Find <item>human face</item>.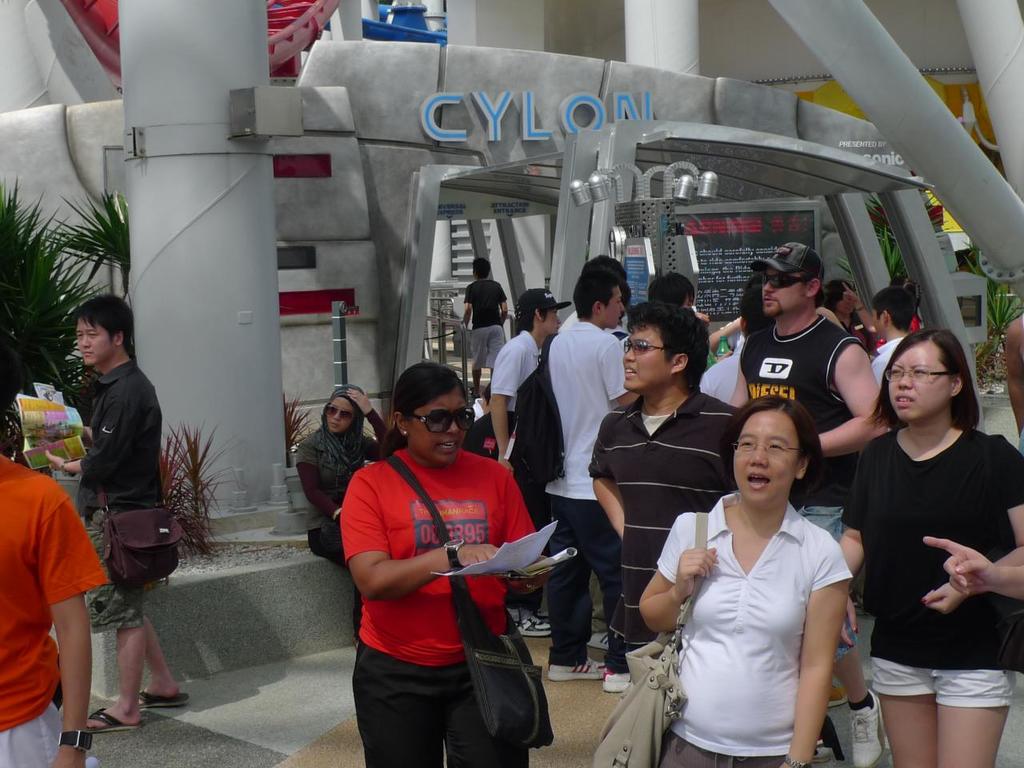
(x1=322, y1=398, x2=353, y2=430).
